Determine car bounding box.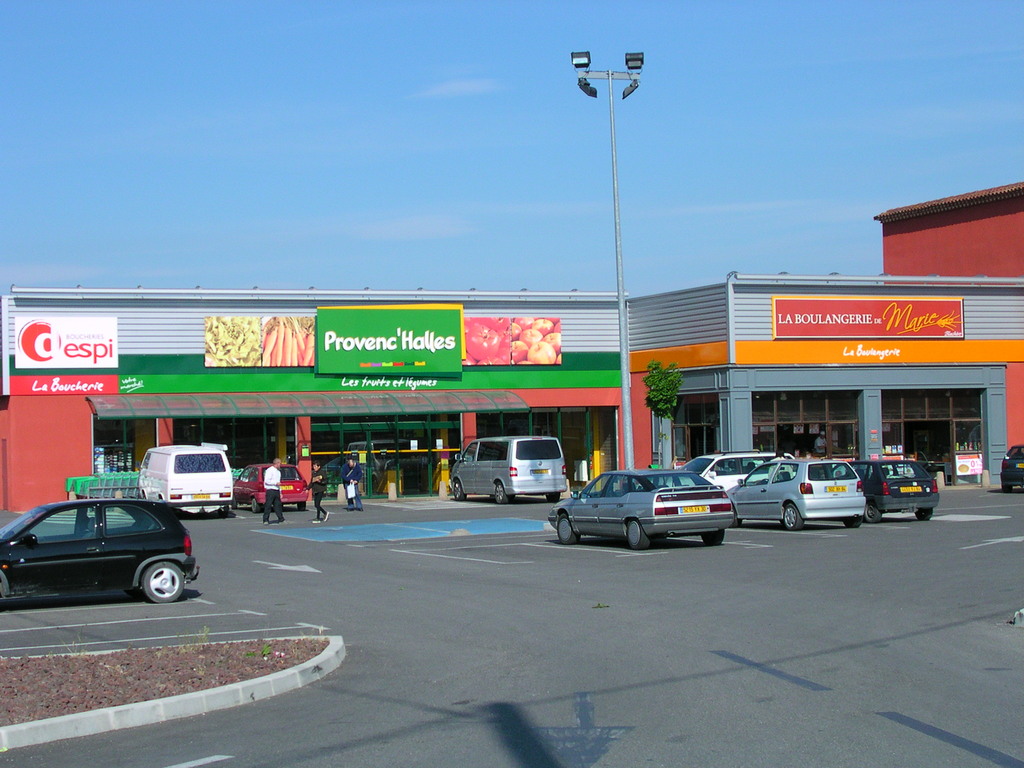
Determined: left=833, top=456, right=939, bottom=522.
